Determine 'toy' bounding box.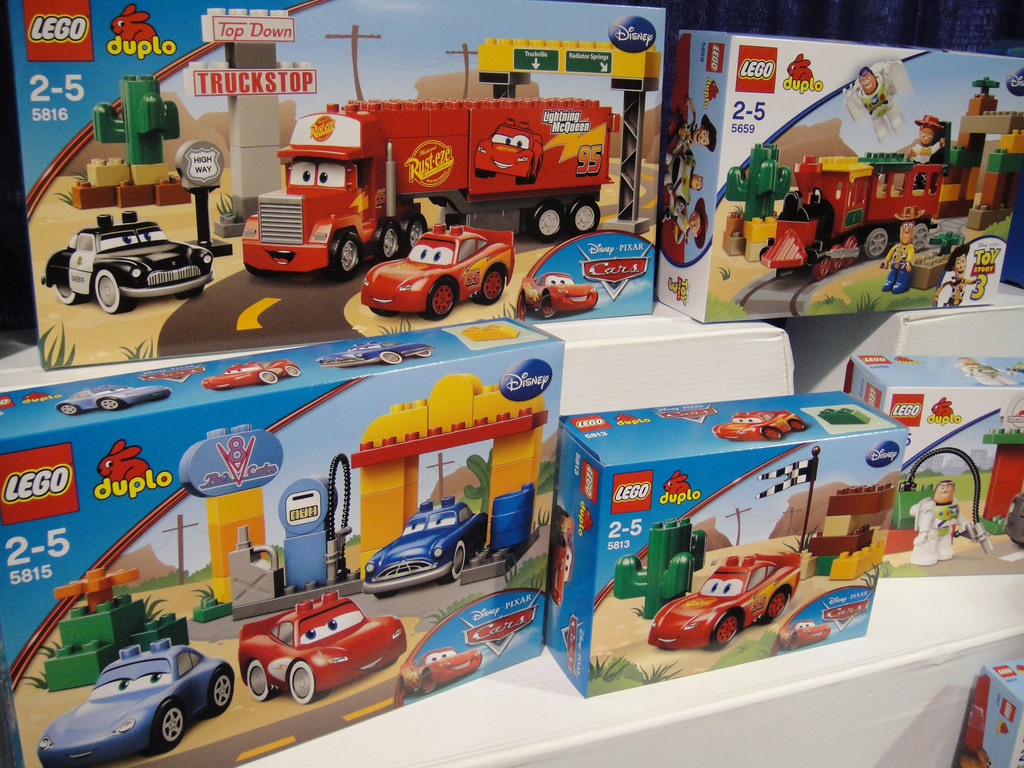
Determined: select_region(237, 589, 407, 705).
